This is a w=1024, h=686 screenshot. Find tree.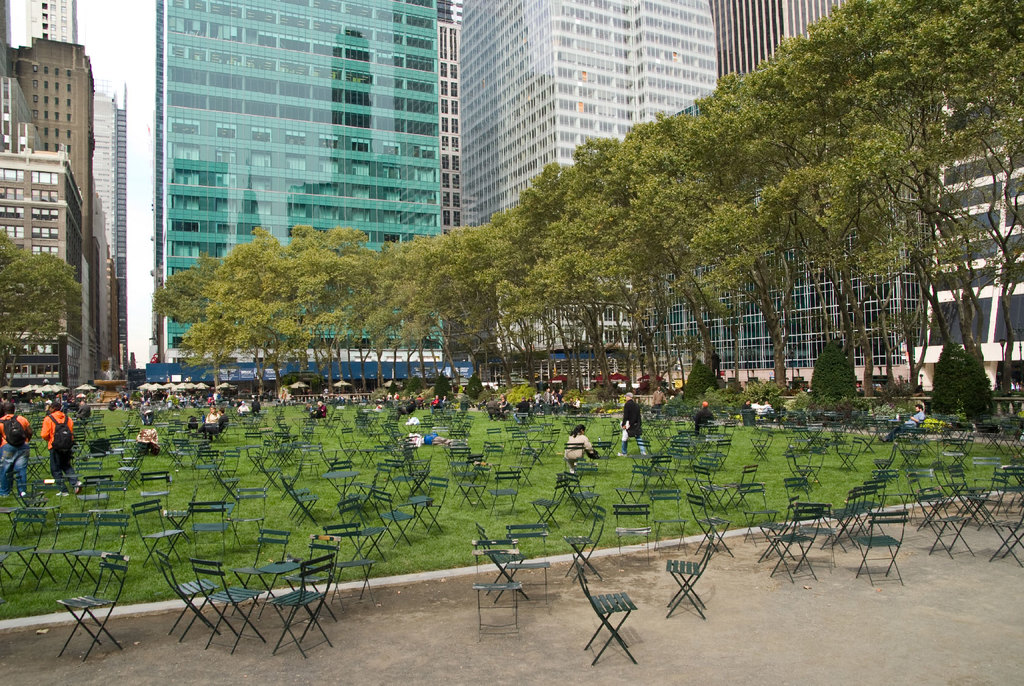
Bounding box: (0,227,79,387).
